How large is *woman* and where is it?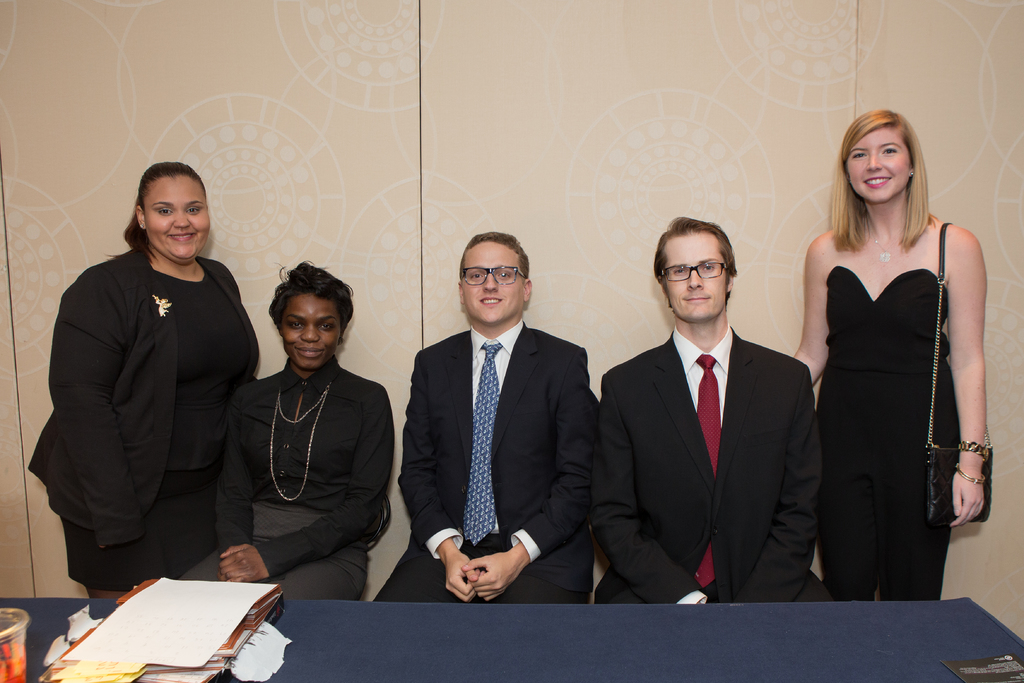
Bounding box: {"x1": 177, "y1": 261, "x2": 395, "y2": 600}.
